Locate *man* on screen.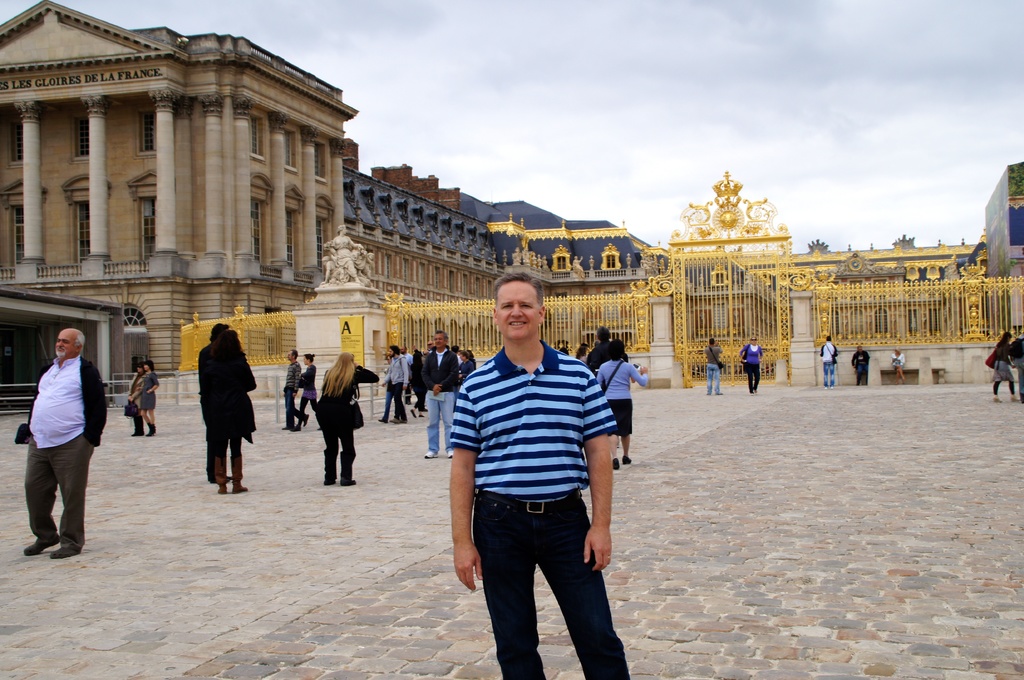
On screen at x1=439, y1=290, x2=636, y2=669.
